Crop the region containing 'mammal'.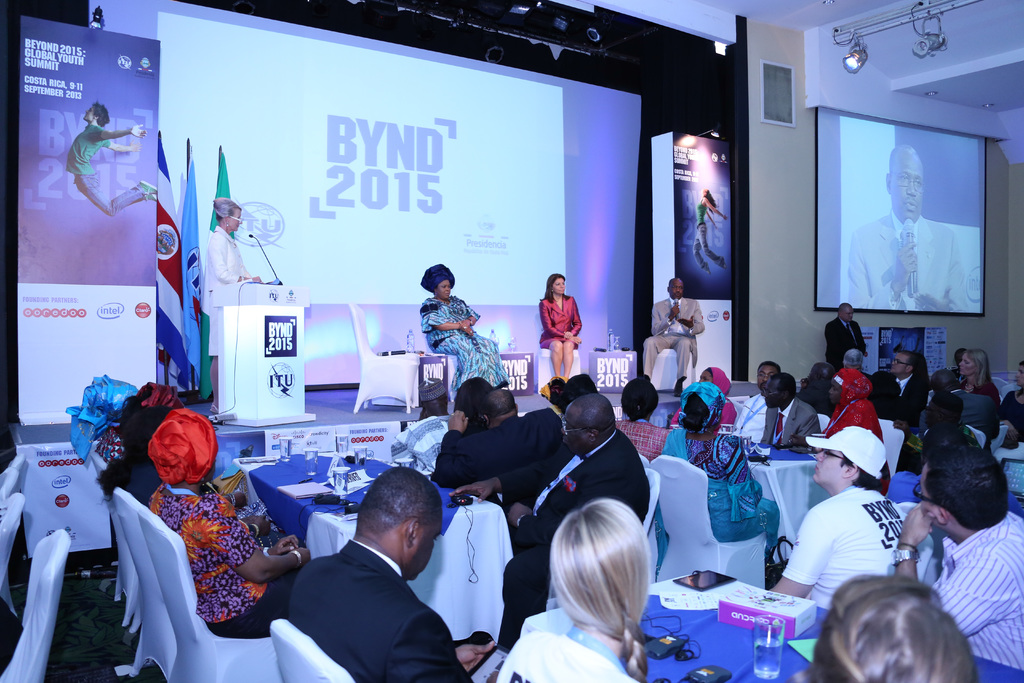
Crop region: {"left": 691, "top": 188, "right": 726, "bottom": 274}.
